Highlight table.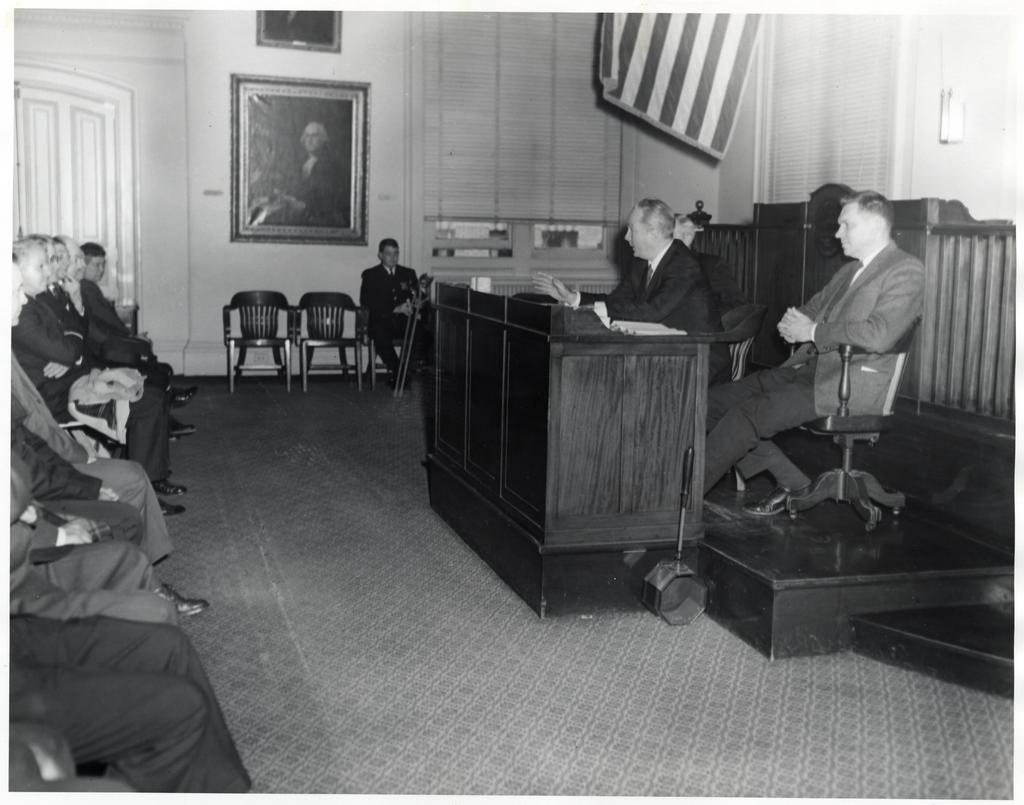
Highlighted region: (left=431, top=273, right=712, bottom=624).
